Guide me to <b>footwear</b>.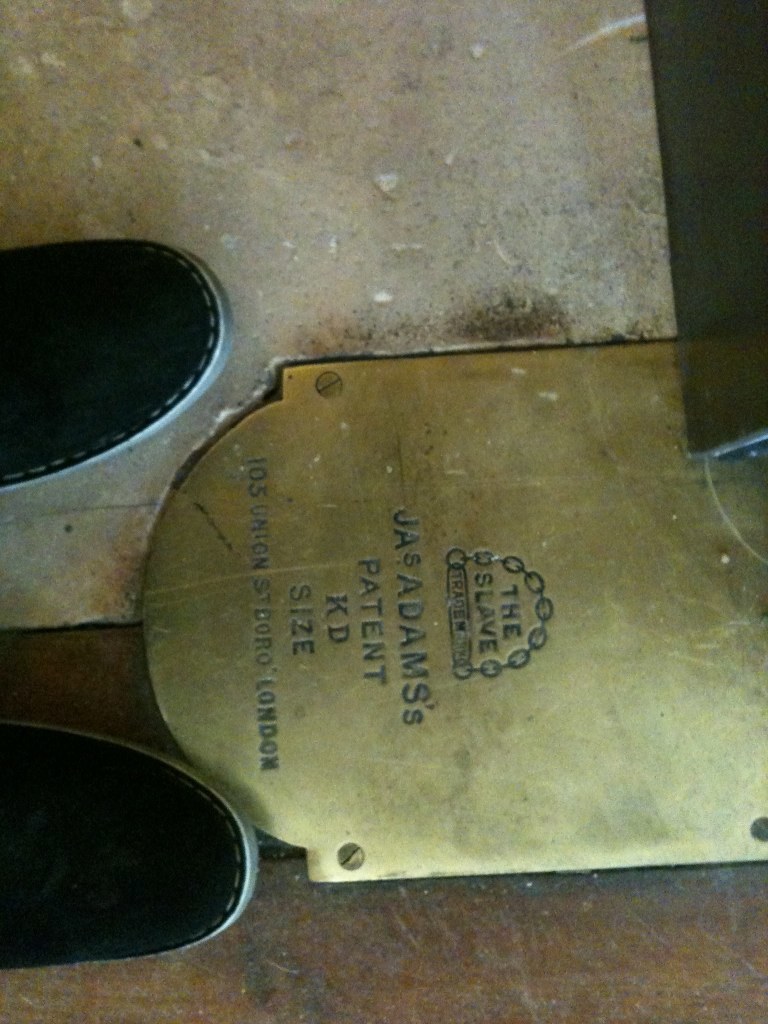
Guidance: <region>0, 709, 282, 977</region>.
